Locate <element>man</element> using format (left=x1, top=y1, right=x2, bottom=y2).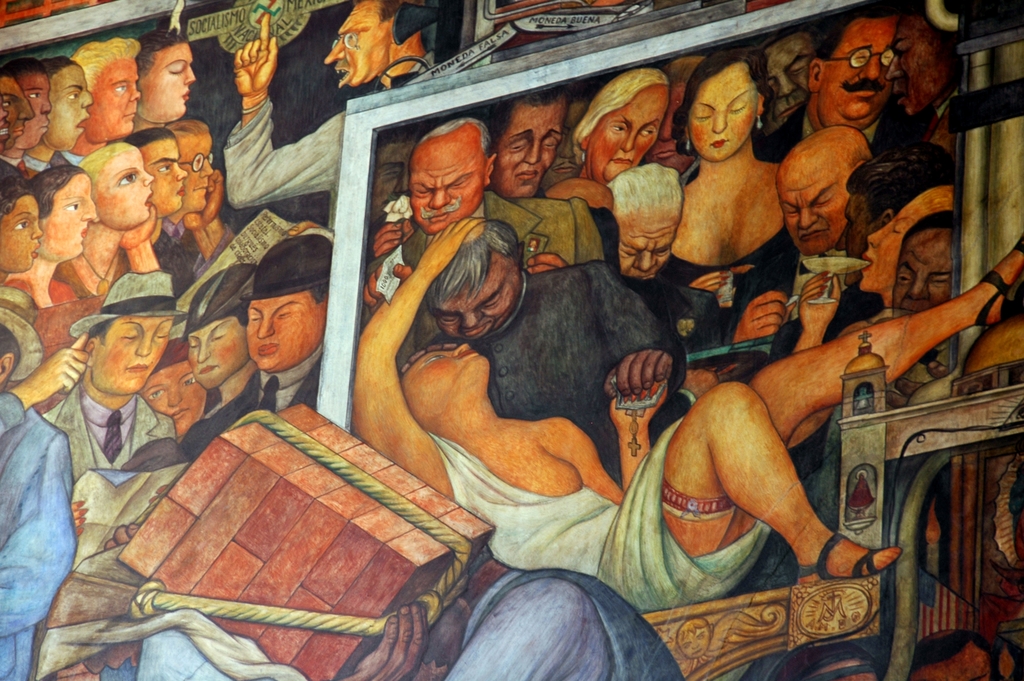
(left=713, top=125, right=876, bottom=346).
